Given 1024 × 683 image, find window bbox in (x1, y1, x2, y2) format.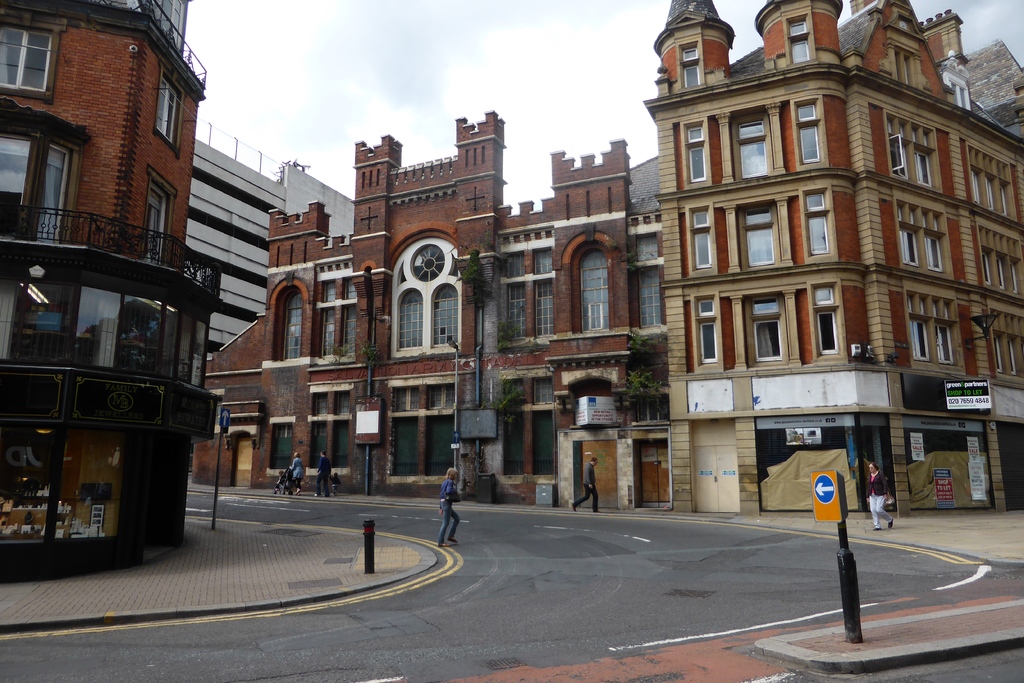
(742, 210, 776, 261).
